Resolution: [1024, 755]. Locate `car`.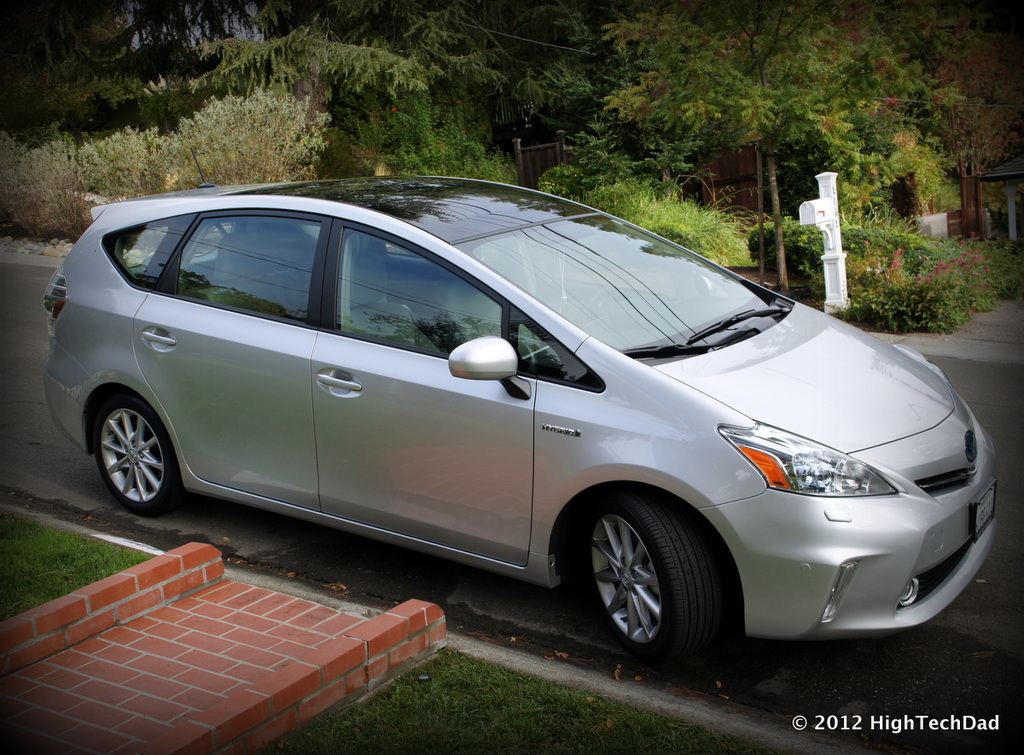
41 177 1002 674.
